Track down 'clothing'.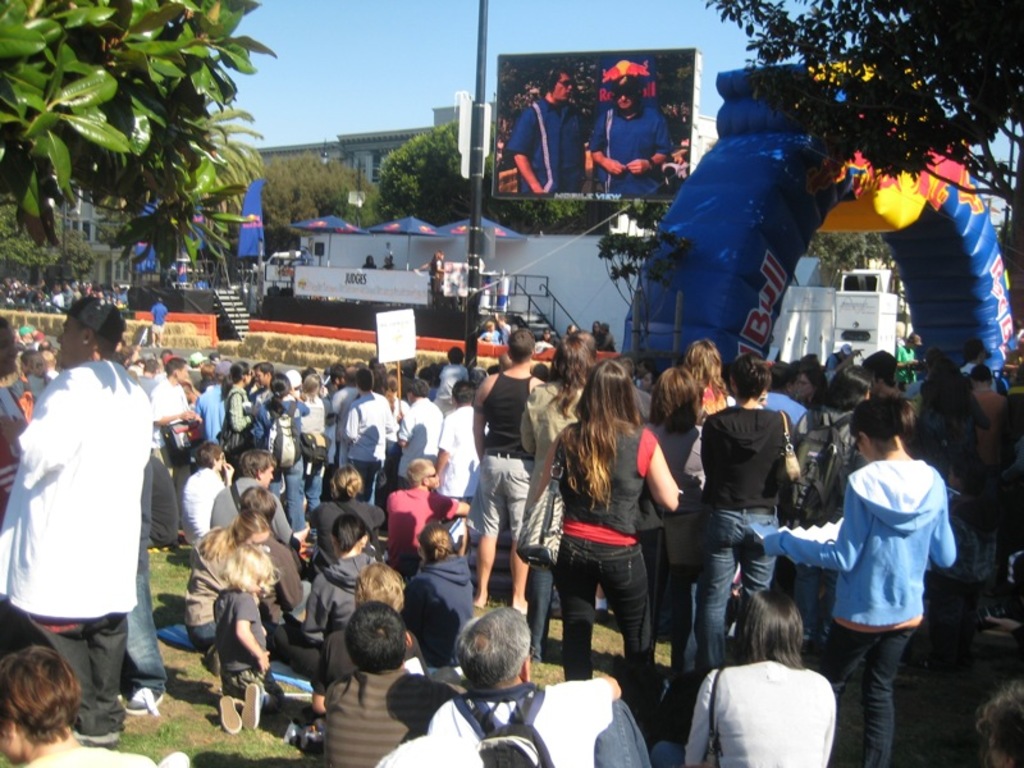
Tracked to 17,736,184,767.
